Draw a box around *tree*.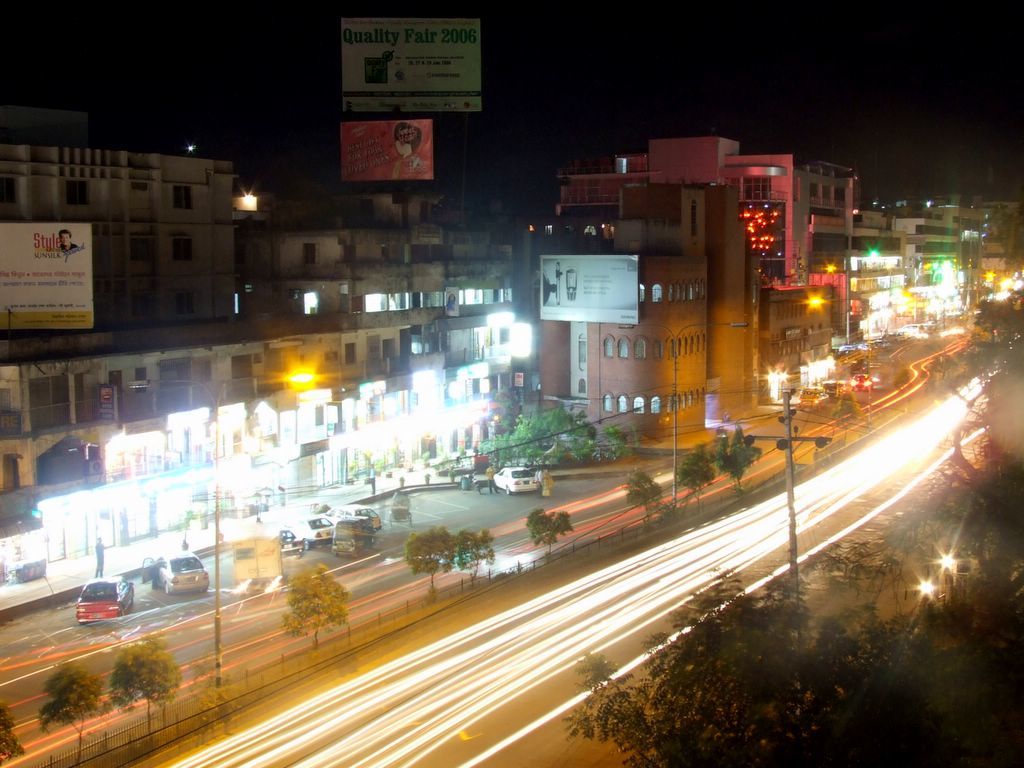
(713,424,762,495).
